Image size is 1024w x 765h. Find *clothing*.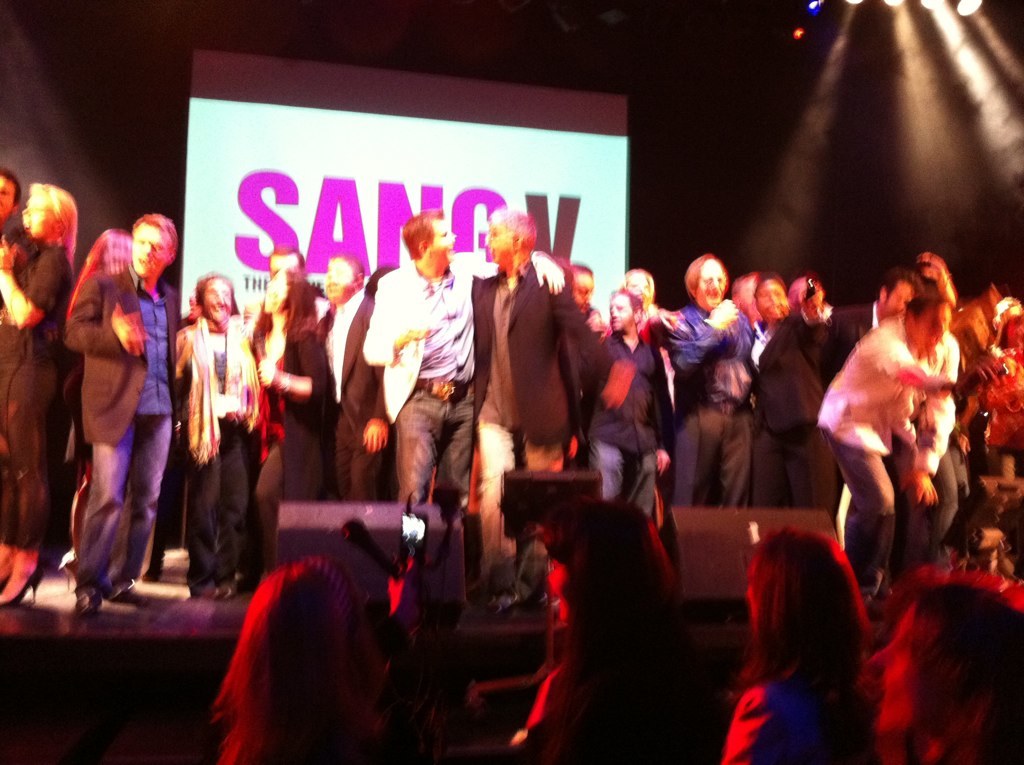
522/651/617/764.
